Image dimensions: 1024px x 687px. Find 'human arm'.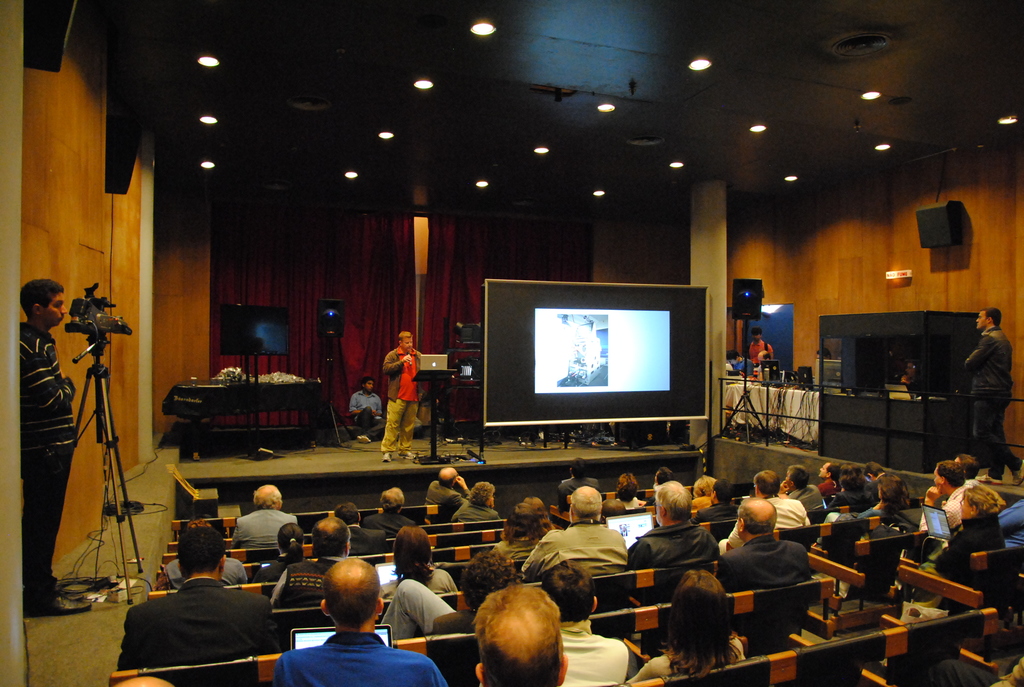
detection(521, 527, 558, 578).
